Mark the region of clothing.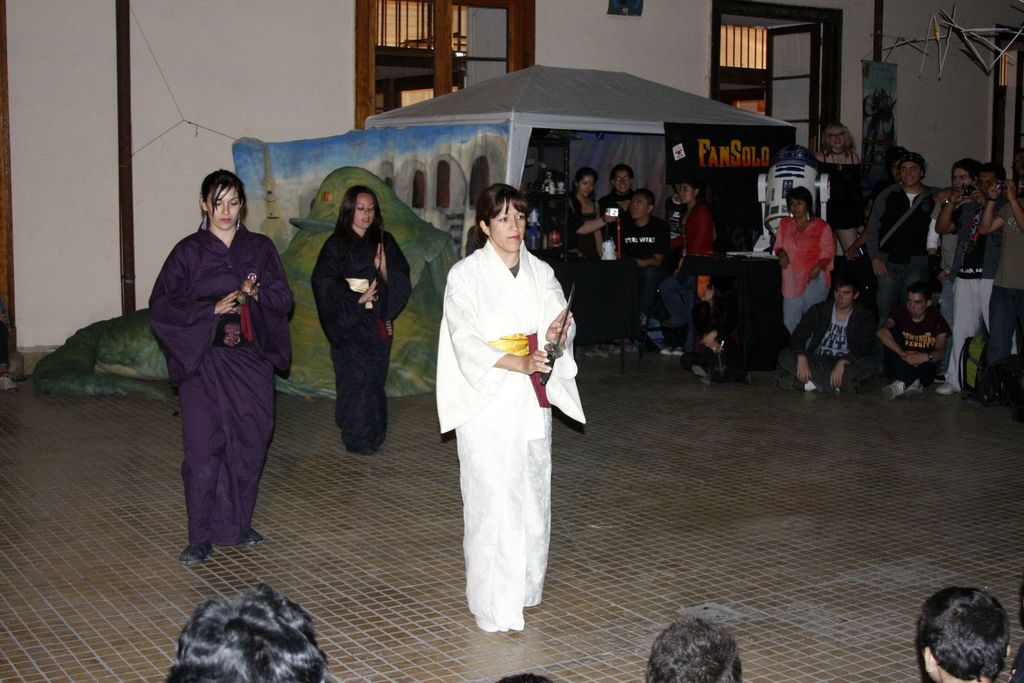
Region: <bbox>947, 197, 1018, 391</bbox>.
